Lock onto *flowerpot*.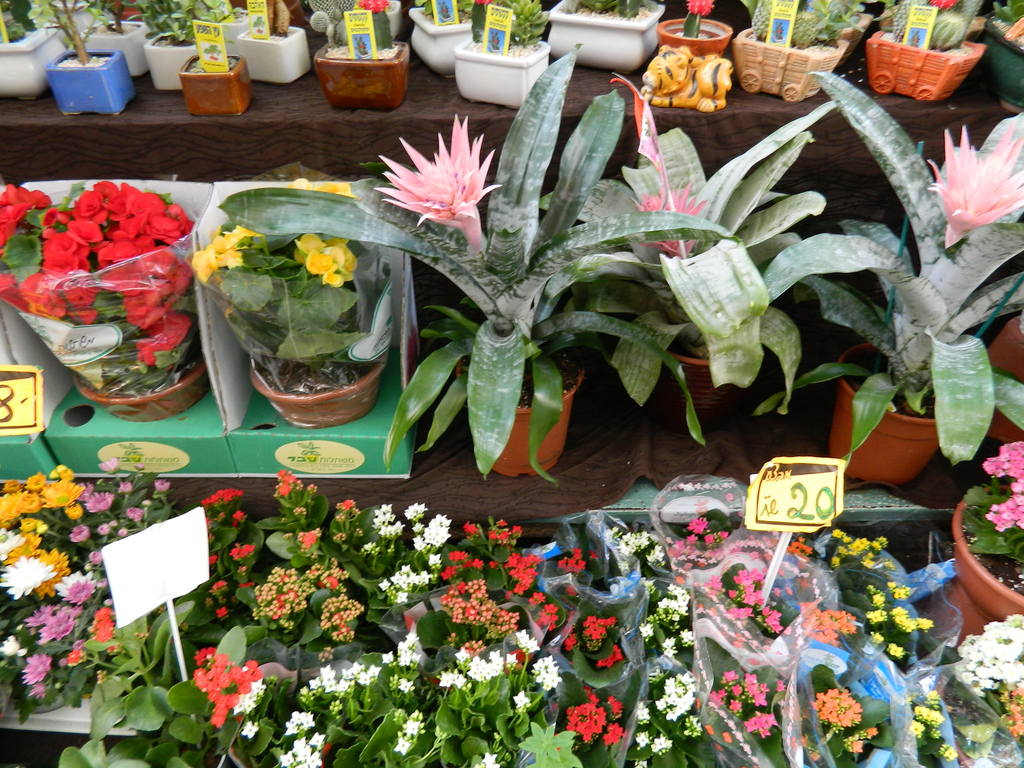
Locked: 68/361/201/422.
